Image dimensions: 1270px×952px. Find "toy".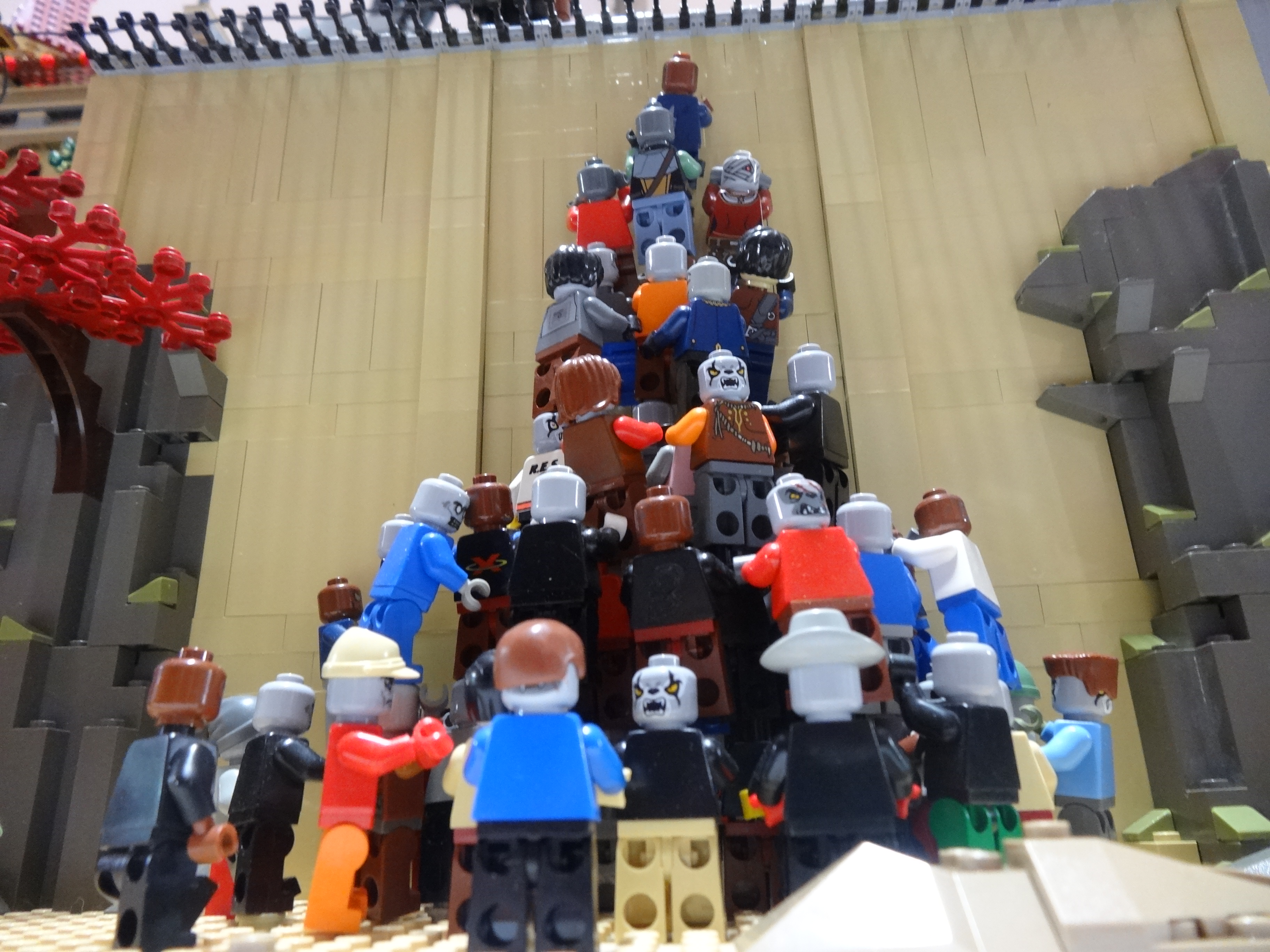
box=[108, 200, 126, 239].
